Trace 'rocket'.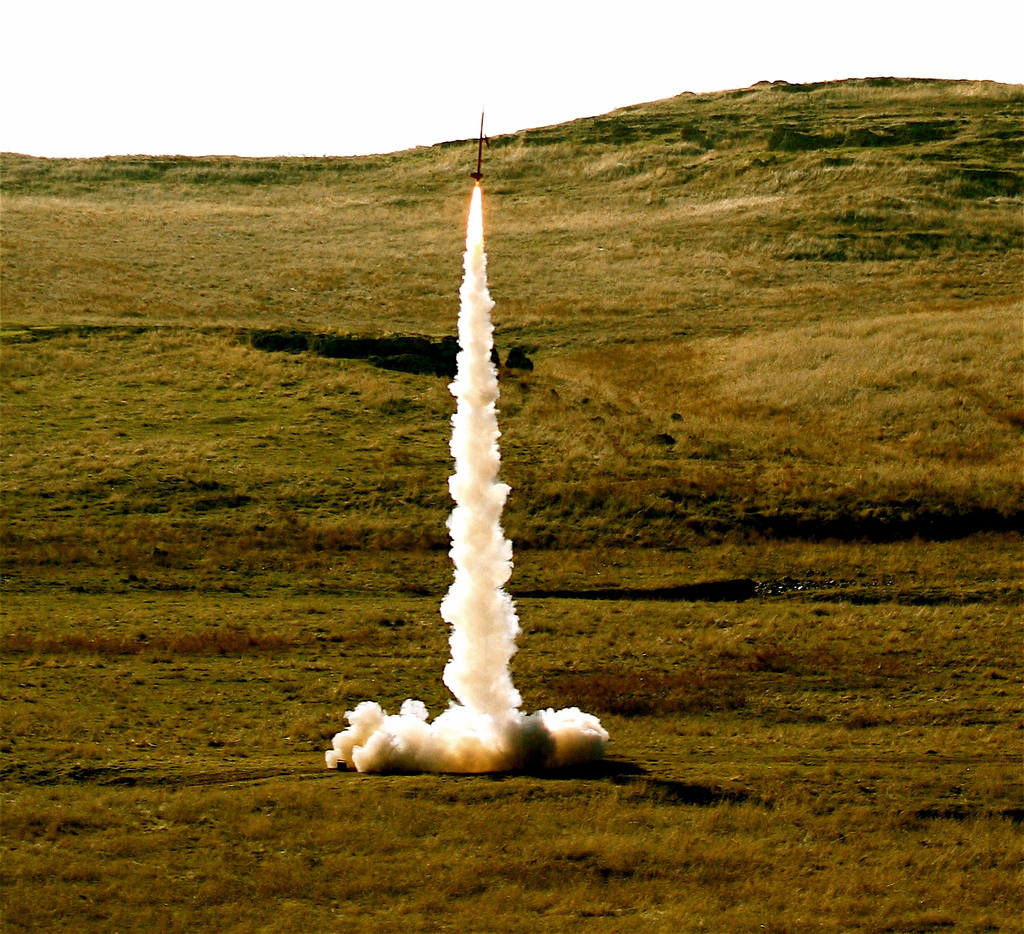
Traced to region(470, 114, 485, 178).
